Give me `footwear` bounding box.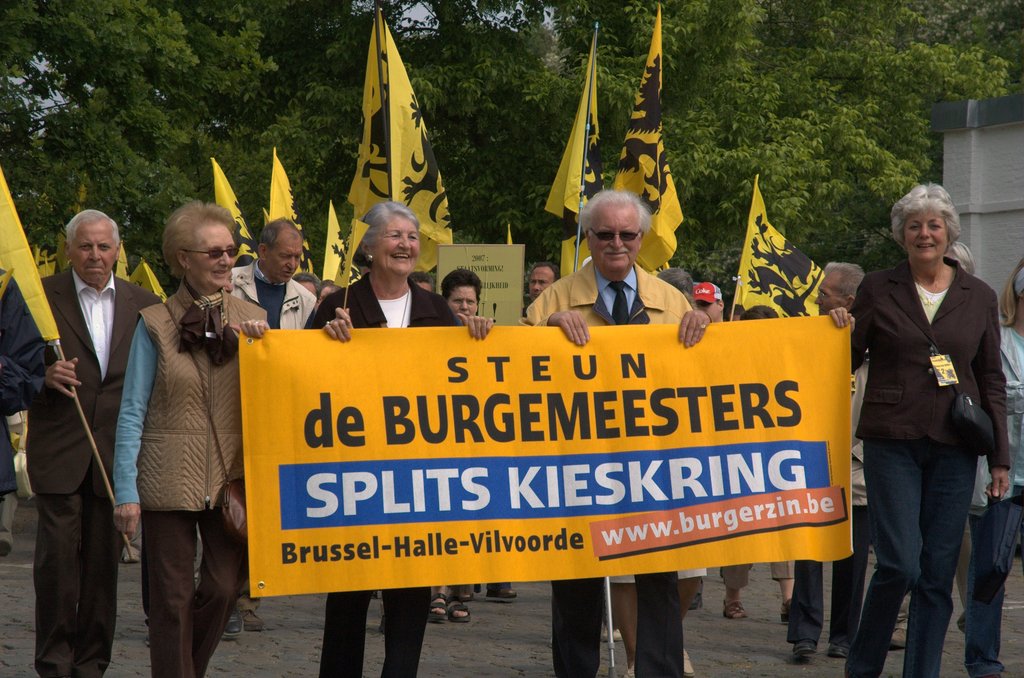
[x1=968, y1=669, x2=1003, y2=677].
